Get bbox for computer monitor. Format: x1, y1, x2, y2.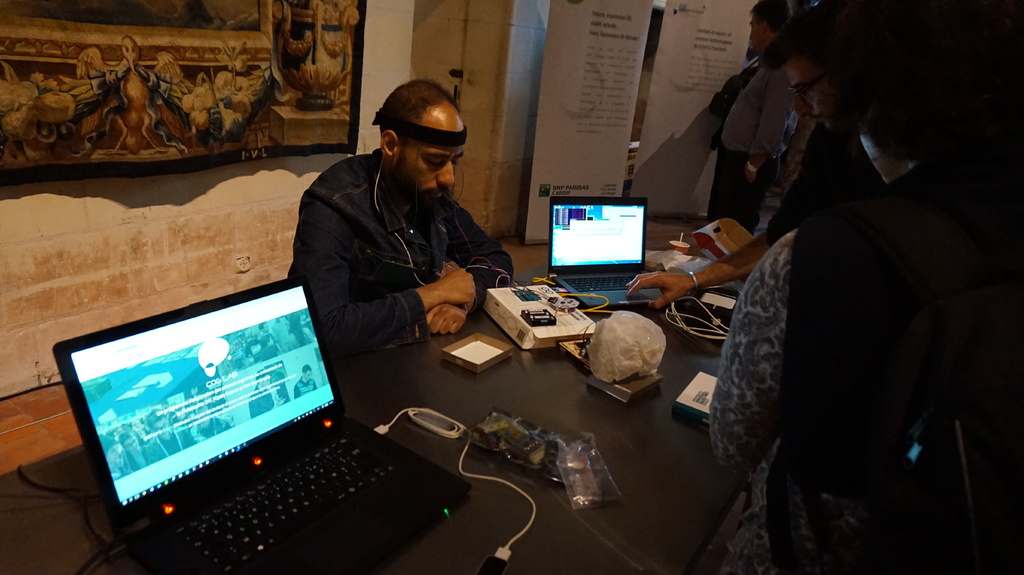
548, 186, 653, 286.
